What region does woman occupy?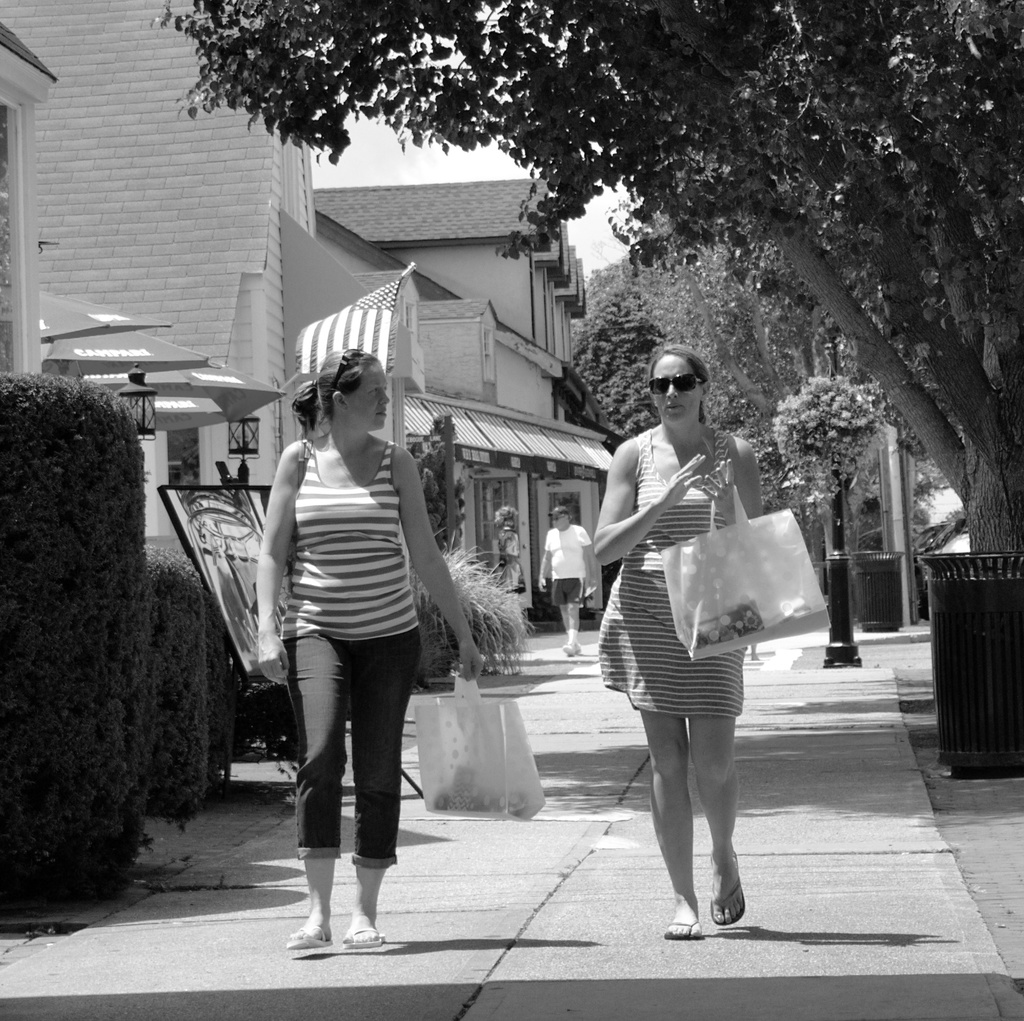
bbox=[571, 327, 804, 926].
